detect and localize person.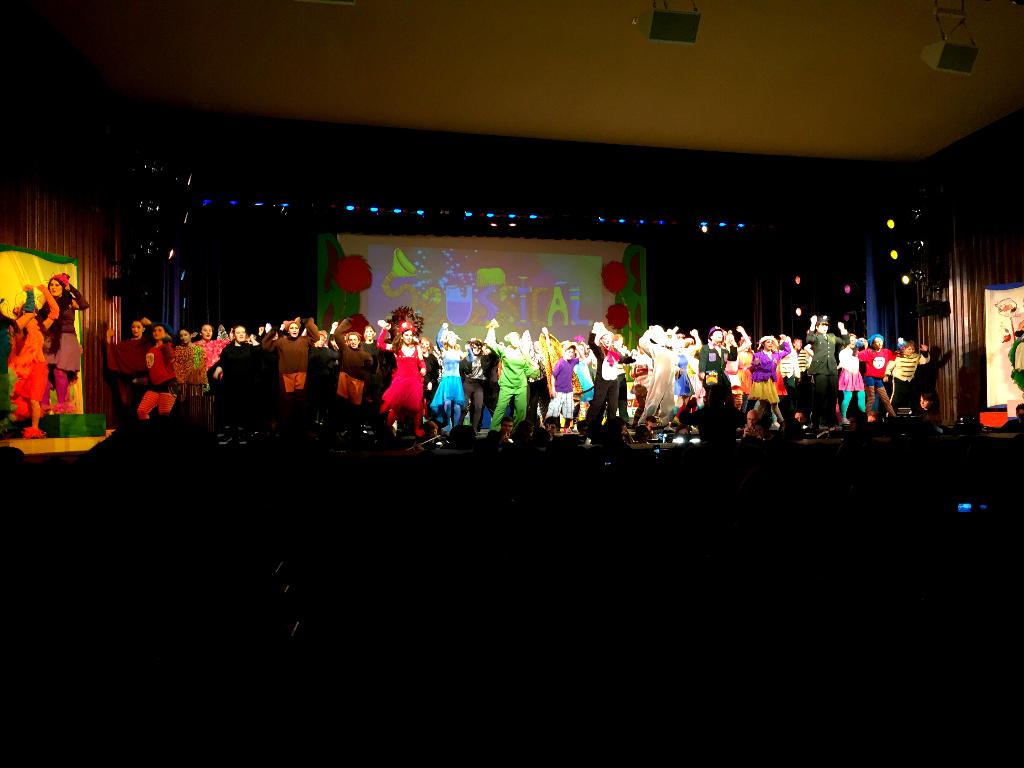
Localized at bbox(743, 335, 796, 430).
